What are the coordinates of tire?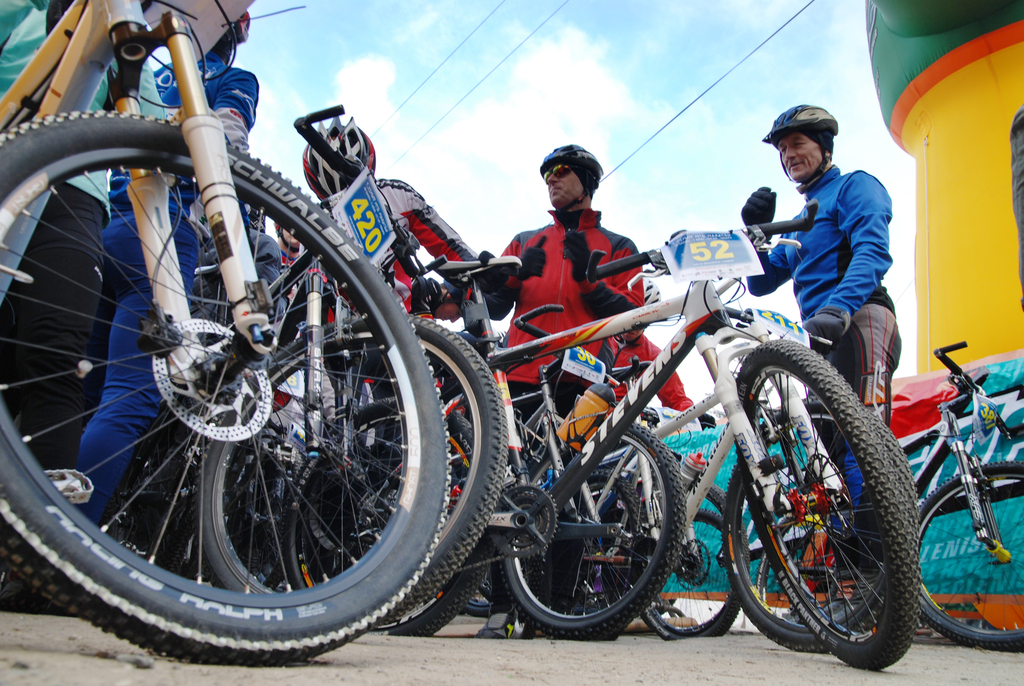
[621,477,746,637].
